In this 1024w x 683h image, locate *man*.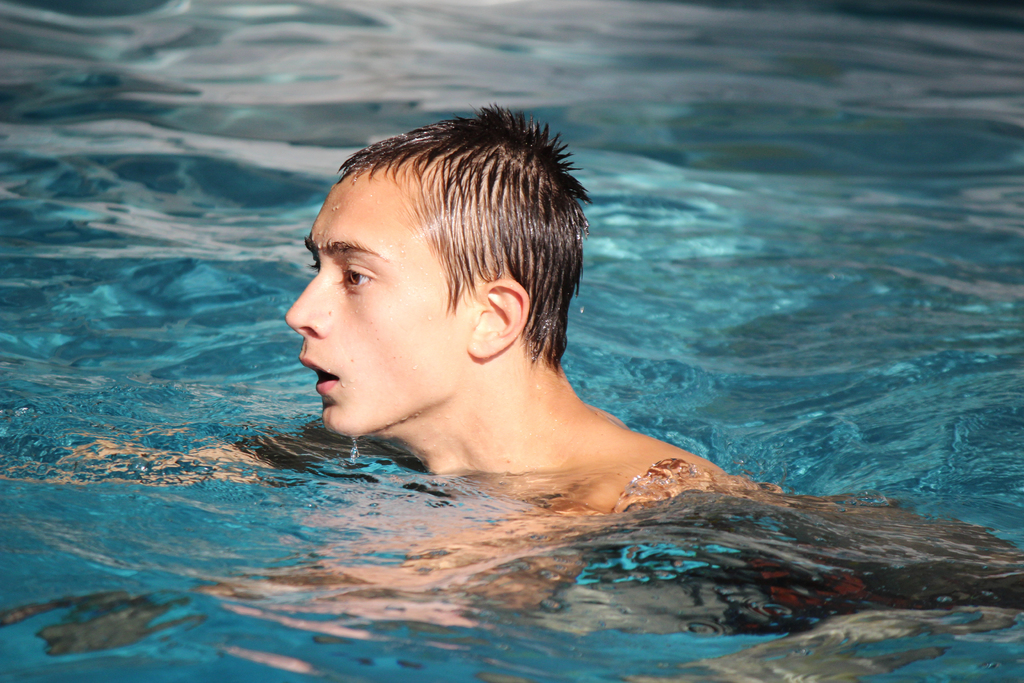
Bounding box: 0/99/781/517.
